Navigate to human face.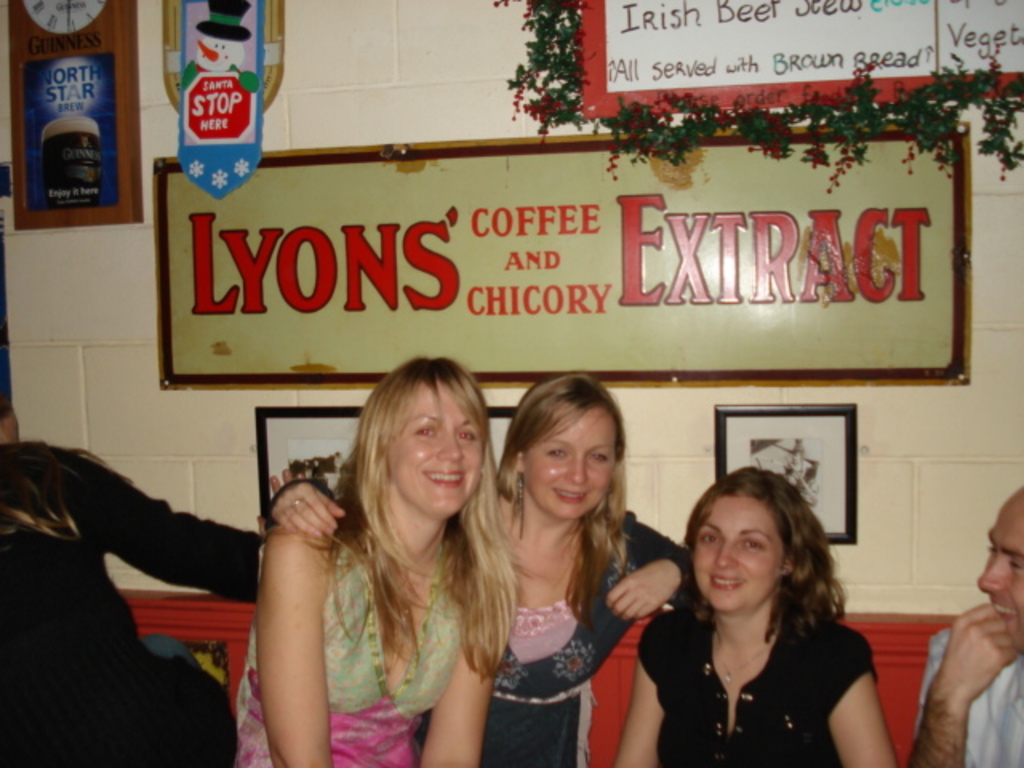
Navigation target: x1=974, y1=493, x2=1022, y2=650.
